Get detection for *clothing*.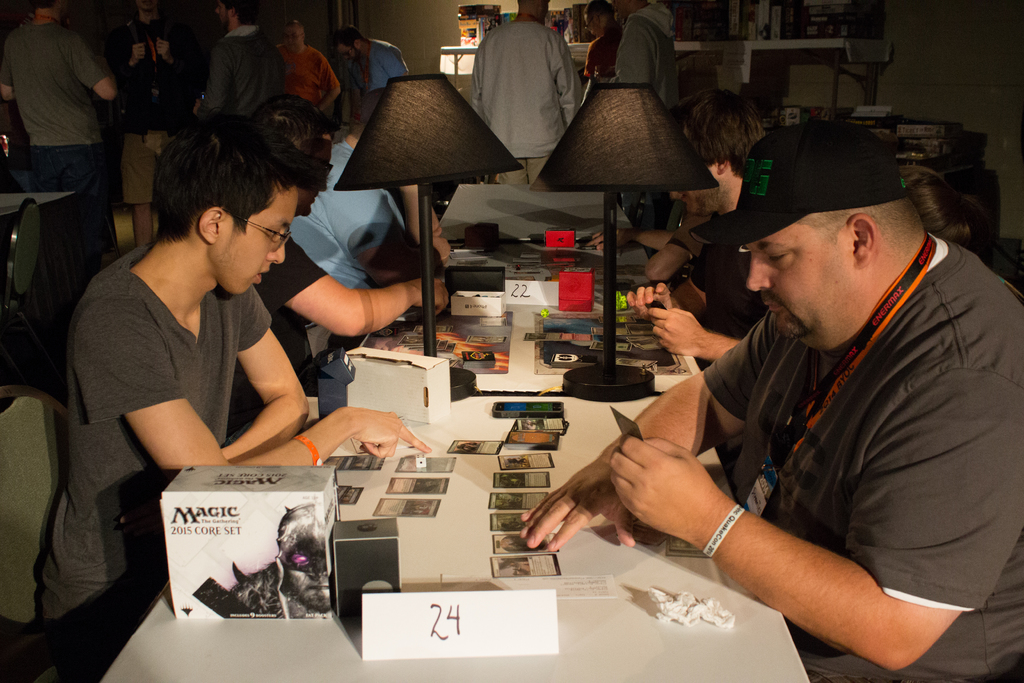
Detection: [606, 215, 1006, 636].
